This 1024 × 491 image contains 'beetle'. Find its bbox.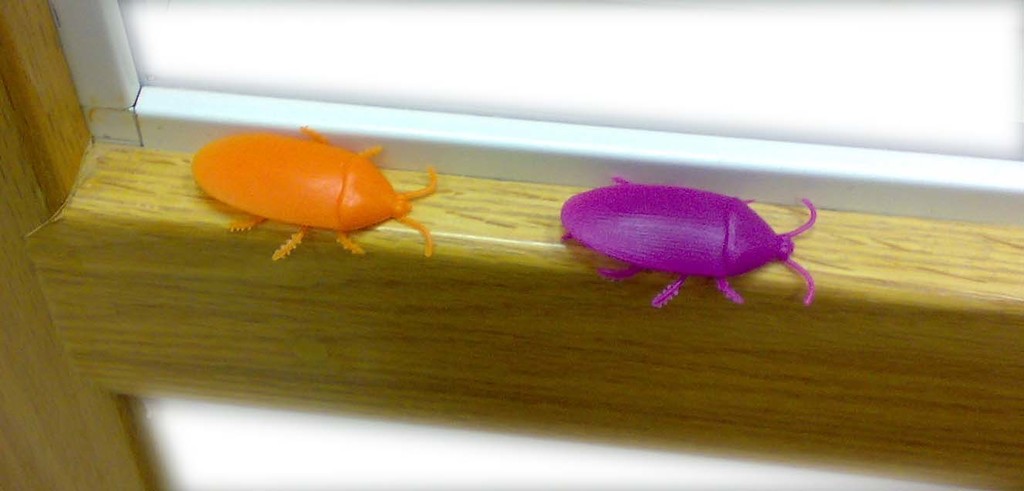
BBox(548, 185, 819, 304).
